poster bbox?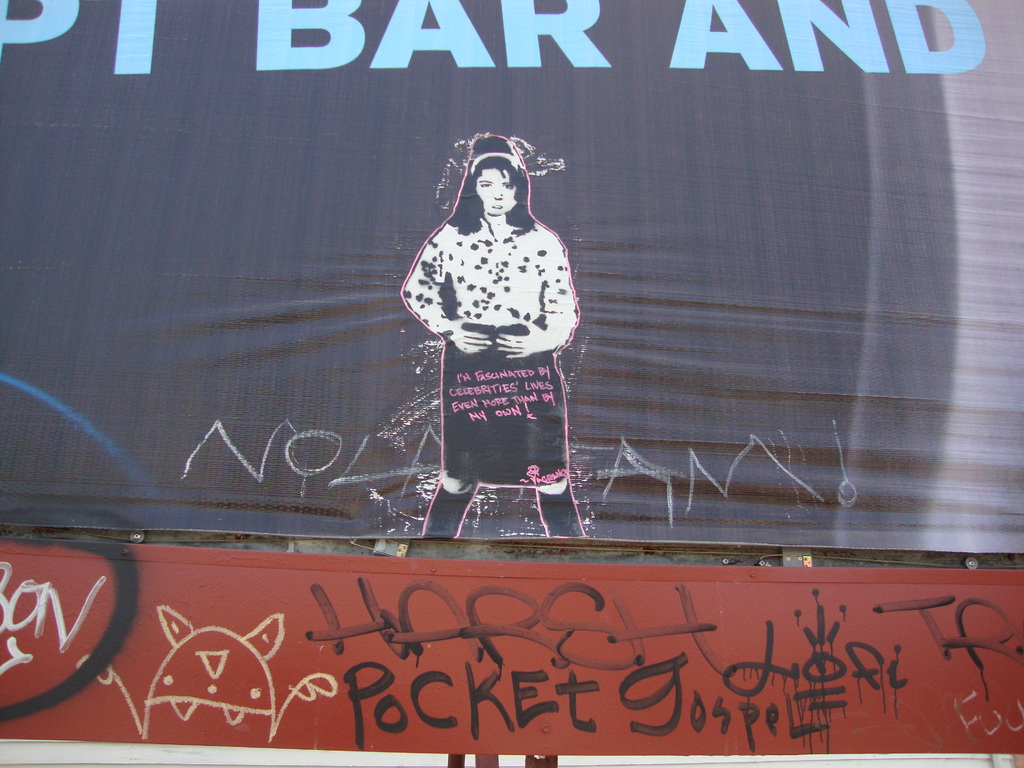
0, 541, 1023, 755
